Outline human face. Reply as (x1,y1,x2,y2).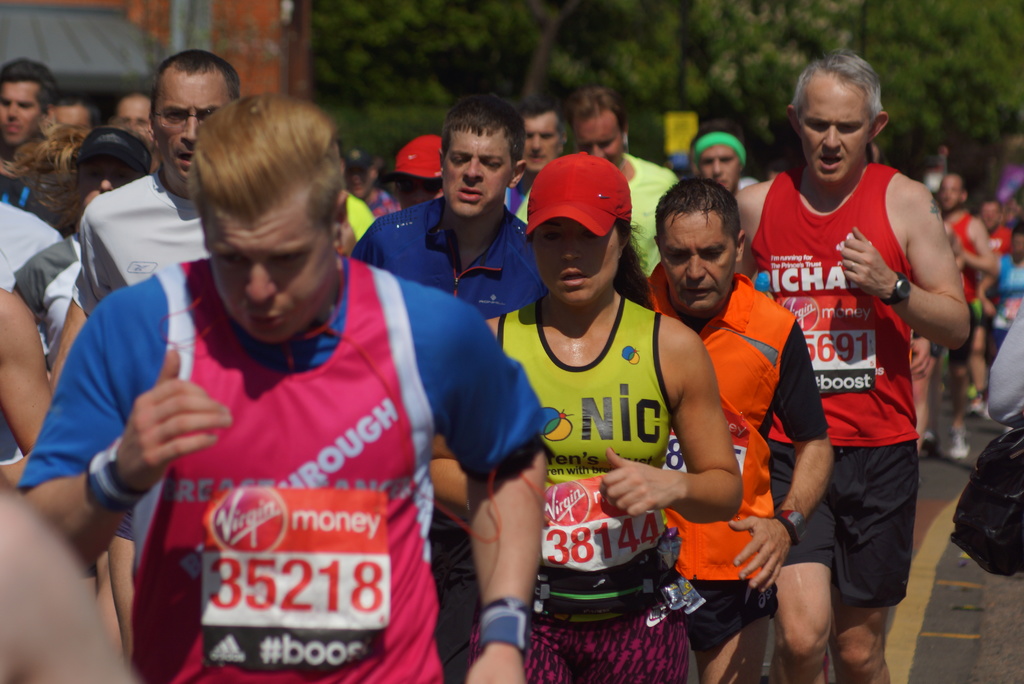
(523,111,557,177).
